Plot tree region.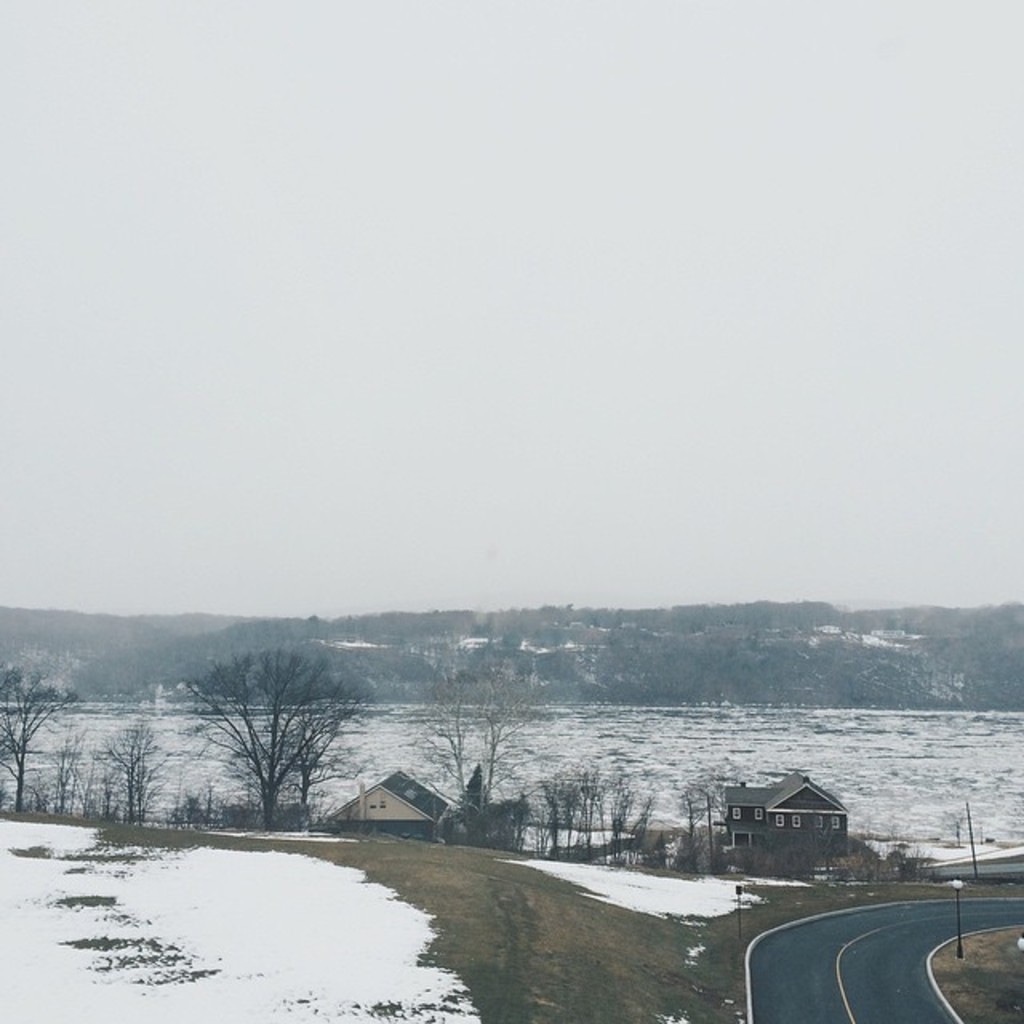
Plotted at {"left": 672, "top": 781, "right": 742, "bottom": 870}.
